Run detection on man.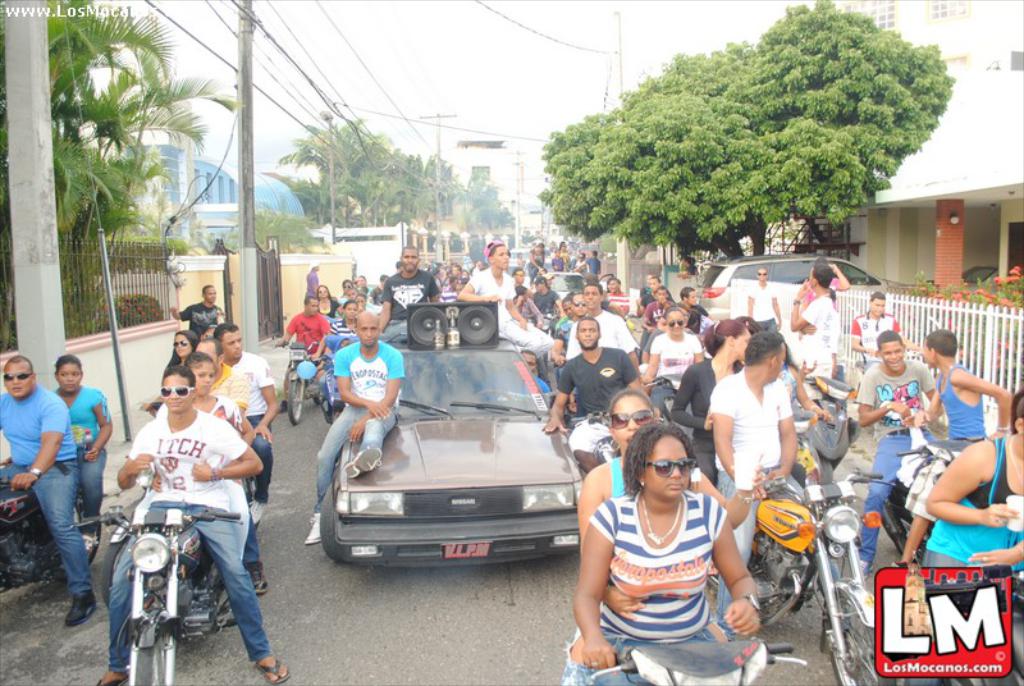
Result: {"left": 568, "top": 244, "right": 599, "bottom": 280}.
